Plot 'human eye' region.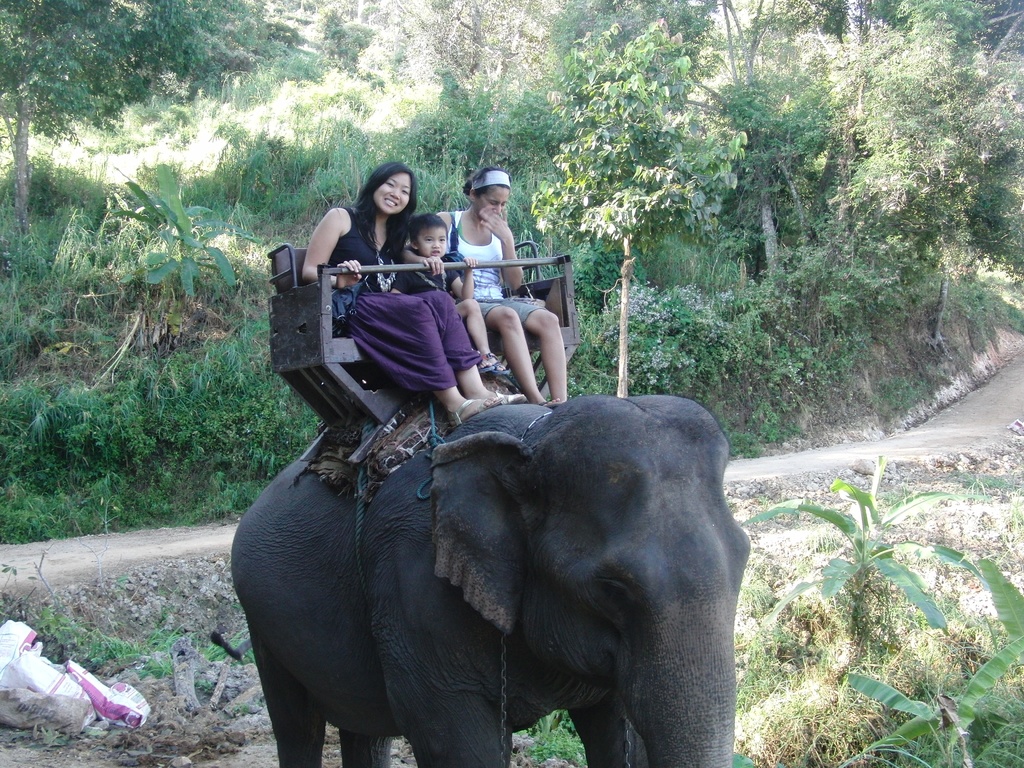
Plotted at box=[501, 203, 506, 210].
